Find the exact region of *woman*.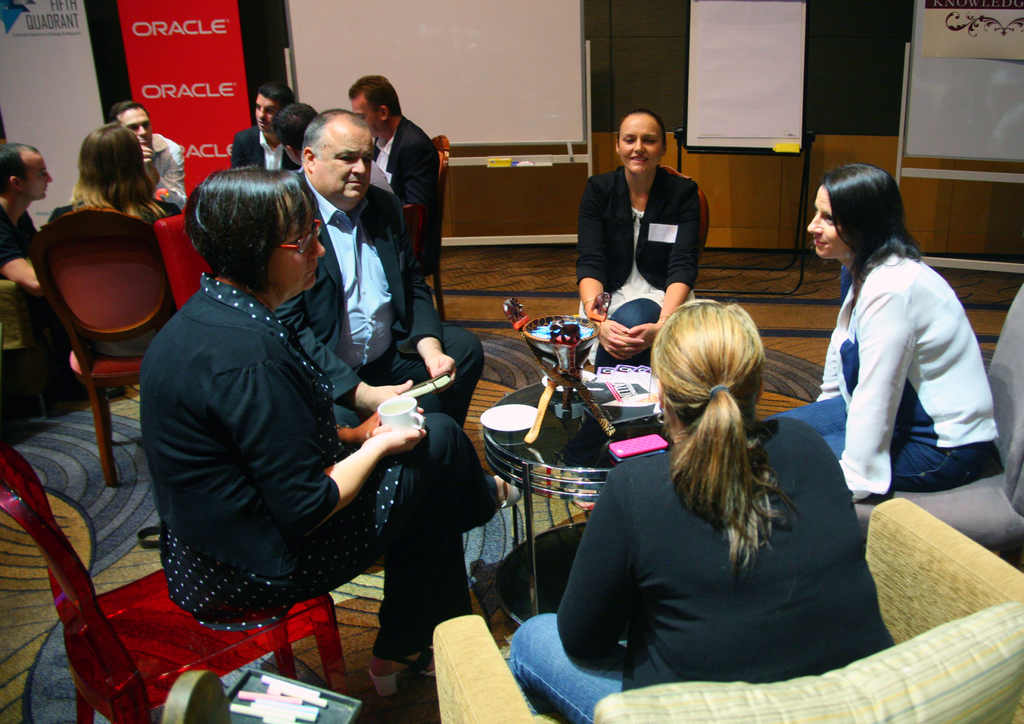
Exact region: x1=573 y1=275 x2=877 y2=723.
